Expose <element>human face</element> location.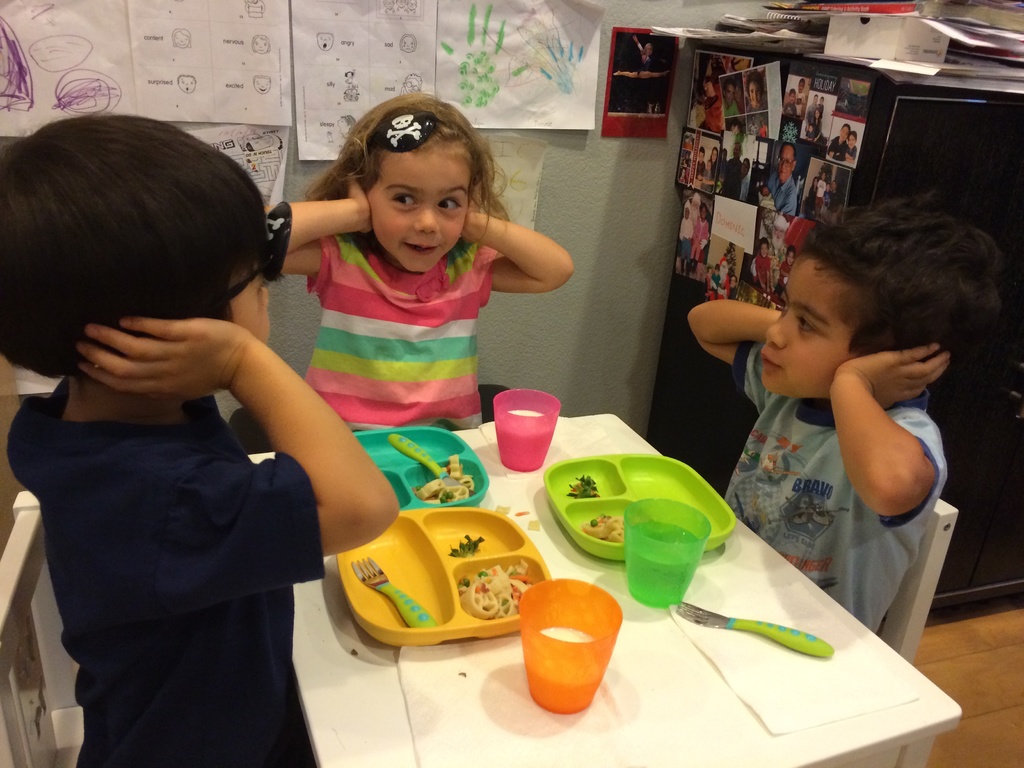
Exposed at Rect(228, 257, 270, 345).
